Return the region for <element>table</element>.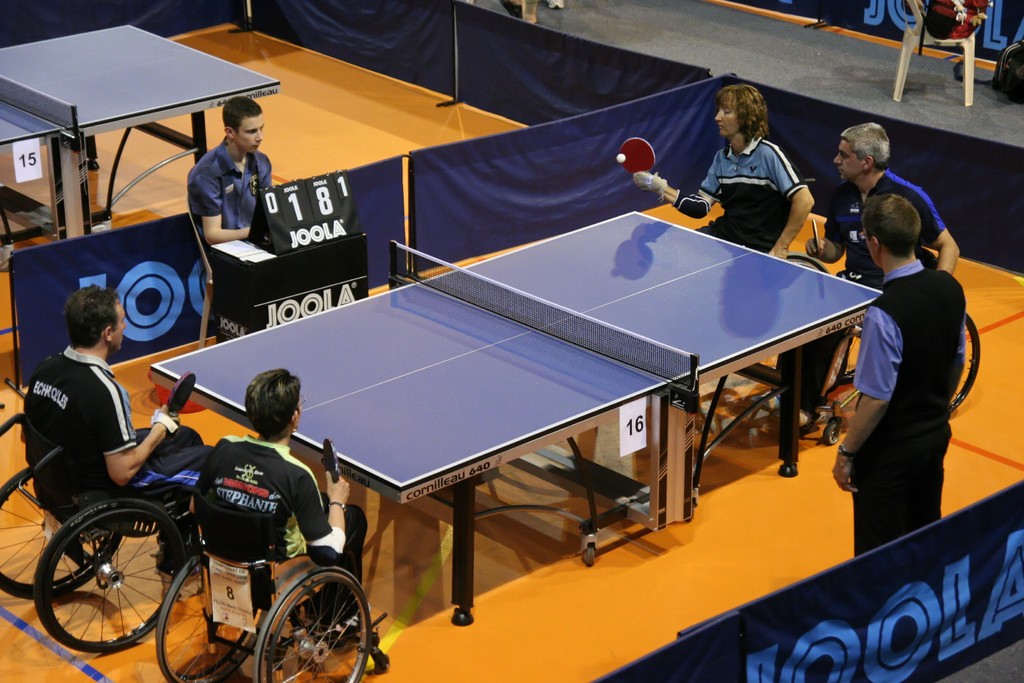
[x1=157, y1=233, x2=888, y2=648].
